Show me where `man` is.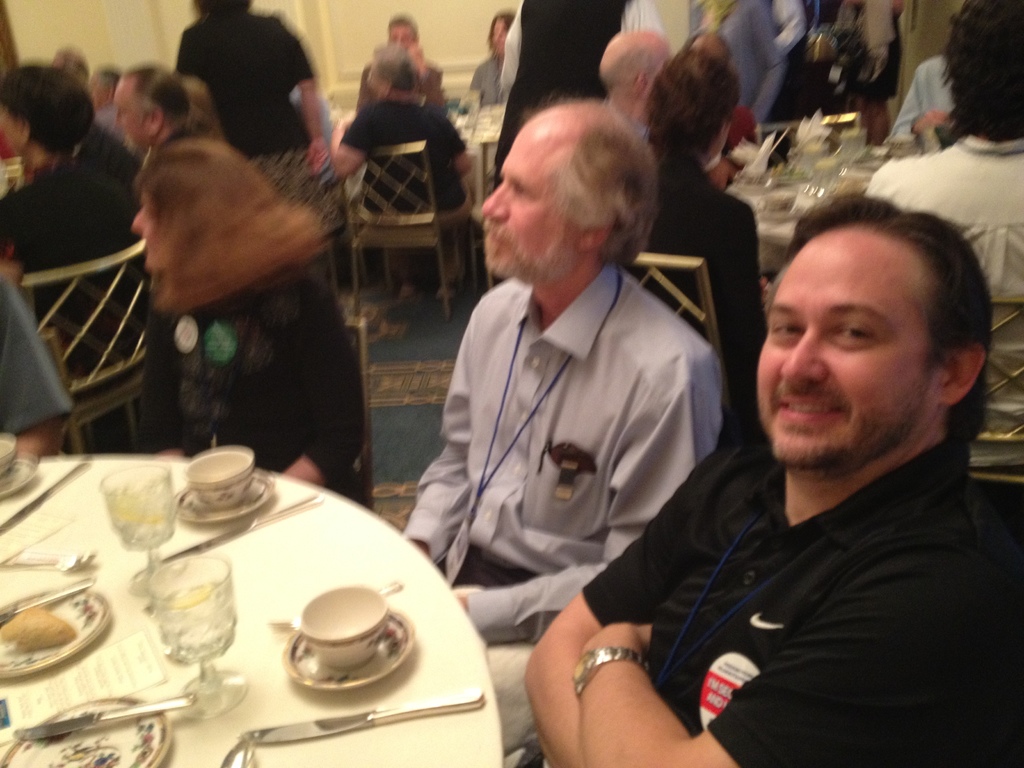
`man` is at {"x1": 595, "y1": 188, "x2": 1023, "y2": 751}.
